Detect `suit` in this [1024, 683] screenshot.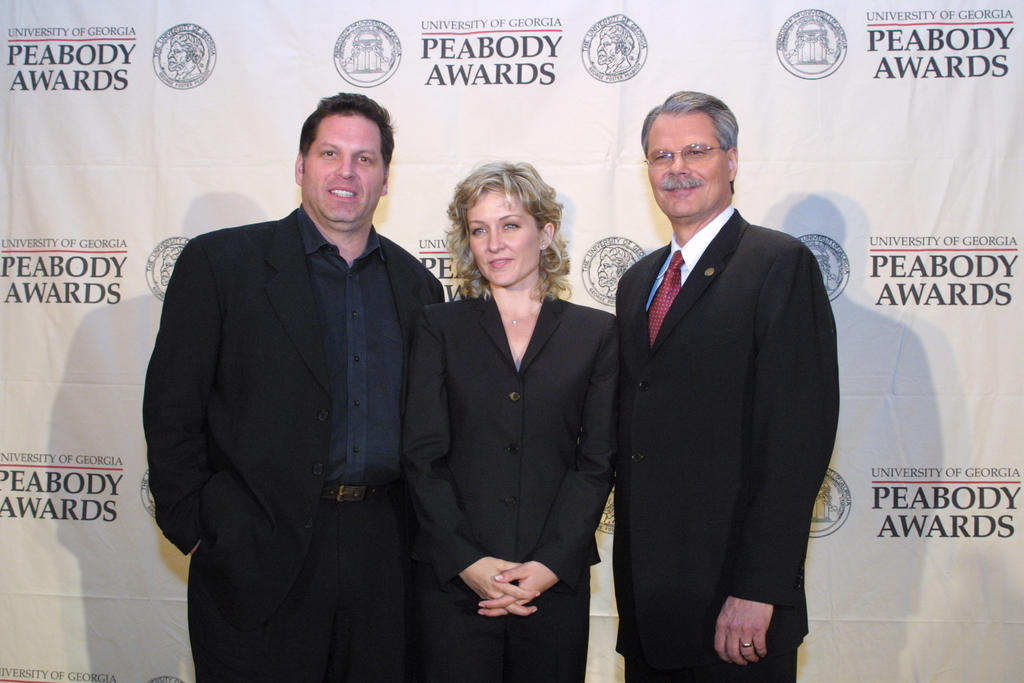
Detection: l=601, t=95, r=849, b=682.
